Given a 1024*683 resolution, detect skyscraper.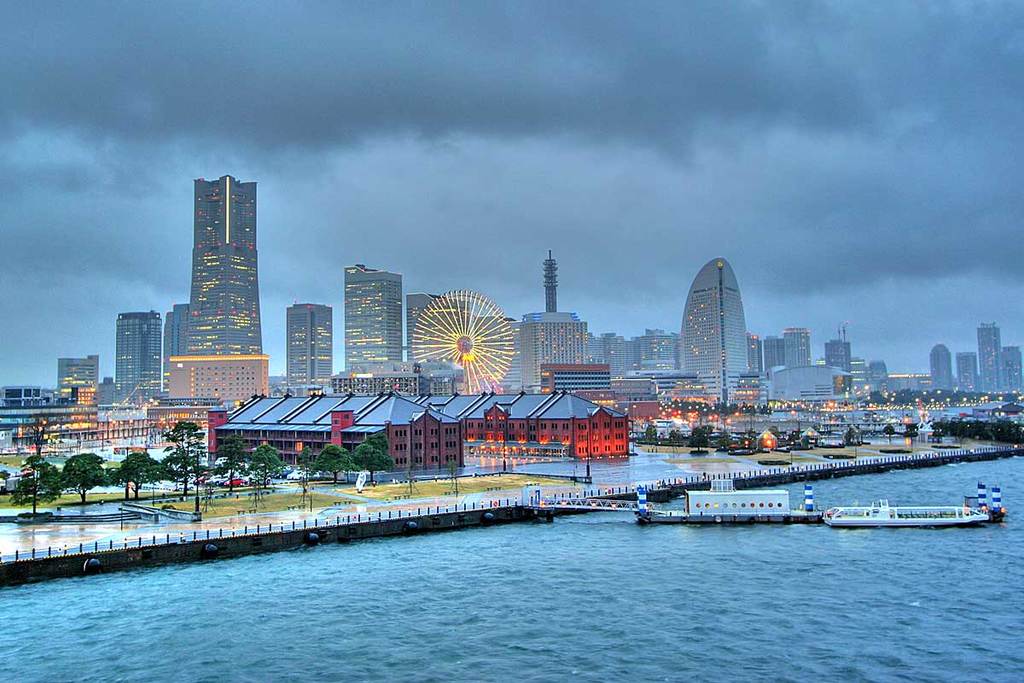
345:264:405:372.
